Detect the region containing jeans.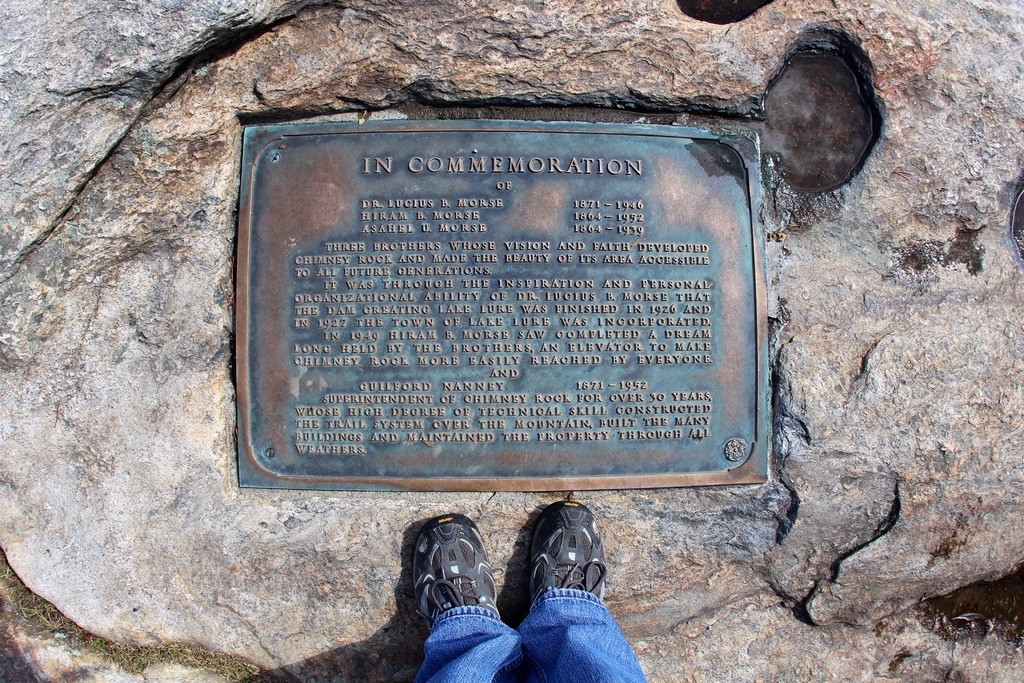
[left=413, top=582, right=630, bottom=682].
